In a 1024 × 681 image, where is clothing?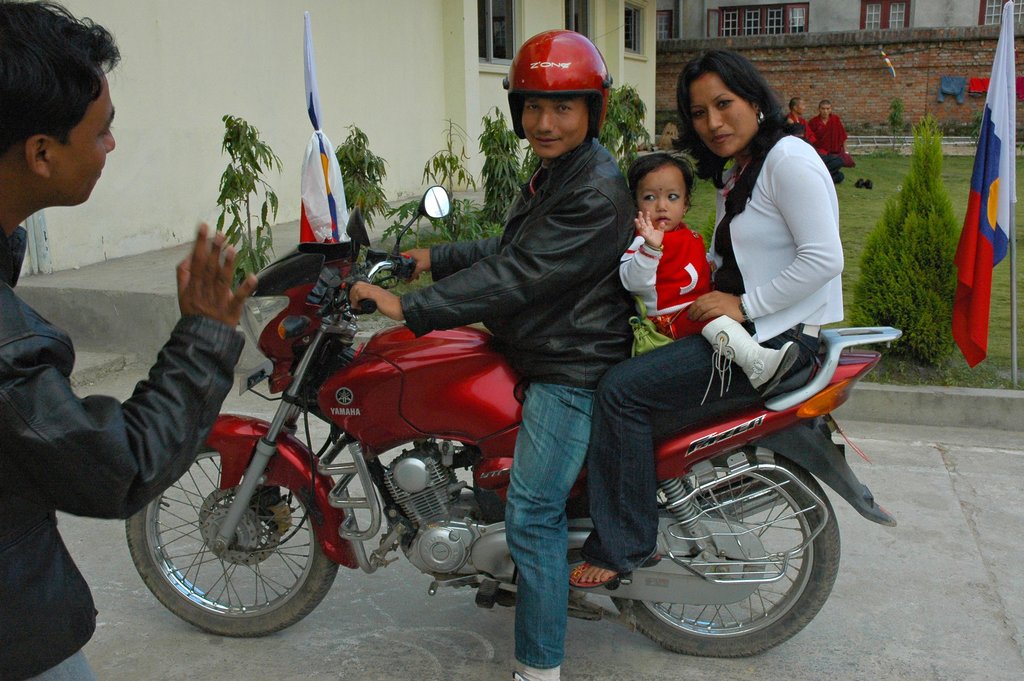
<region>0, 220, 246, 680</region>.
